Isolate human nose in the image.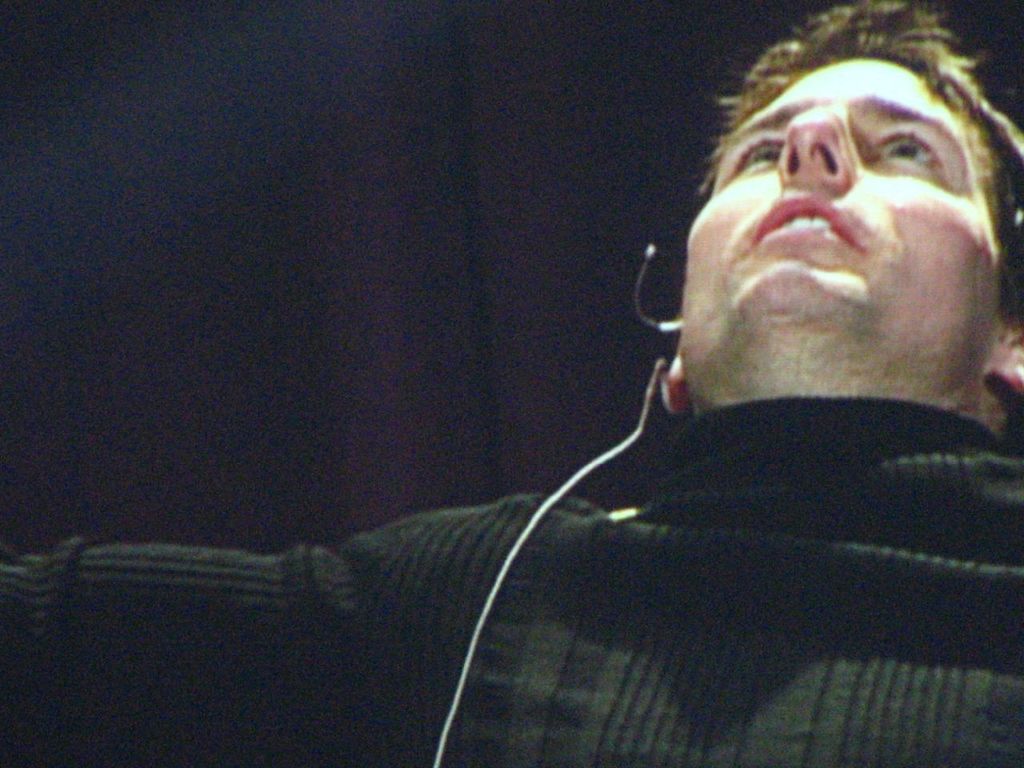
Isolated region: box=[772, 101, 862, 186].
